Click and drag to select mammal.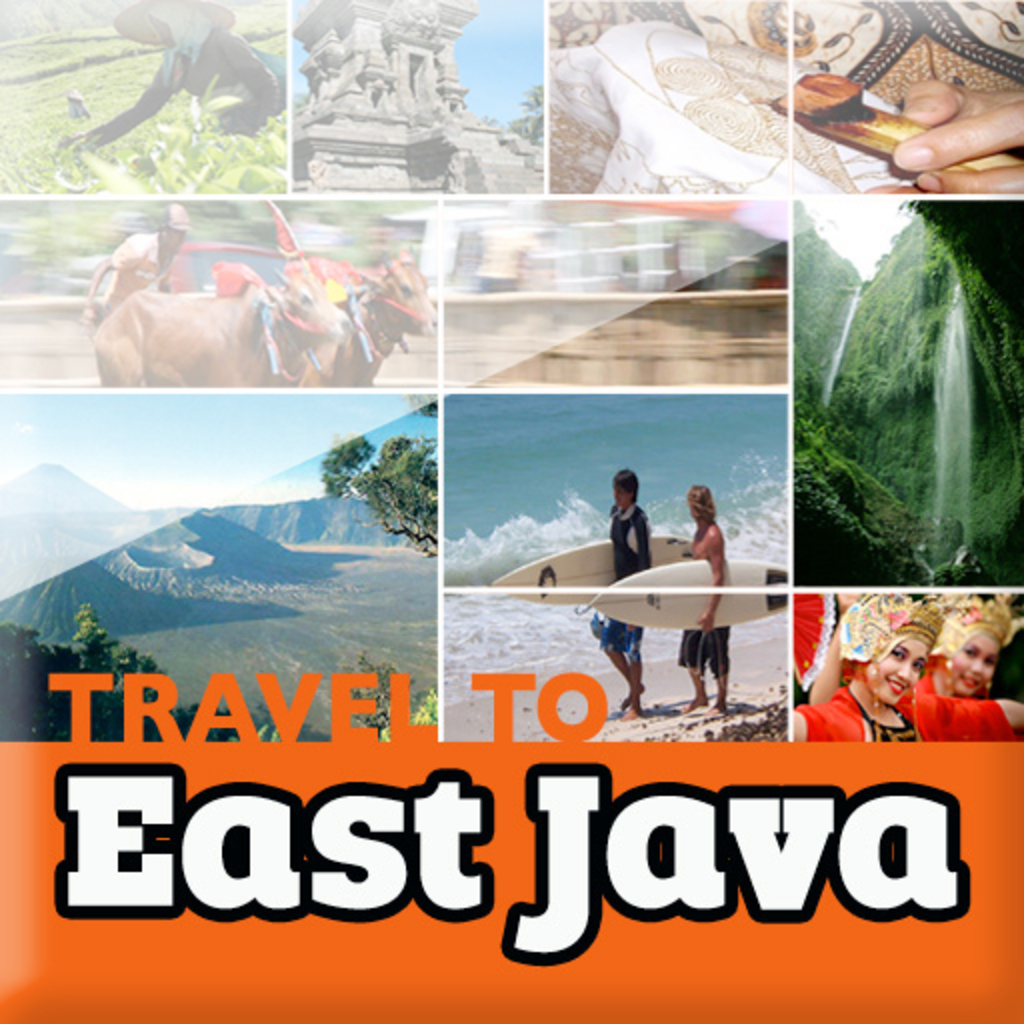
Selection: 938/586/1022/688.
